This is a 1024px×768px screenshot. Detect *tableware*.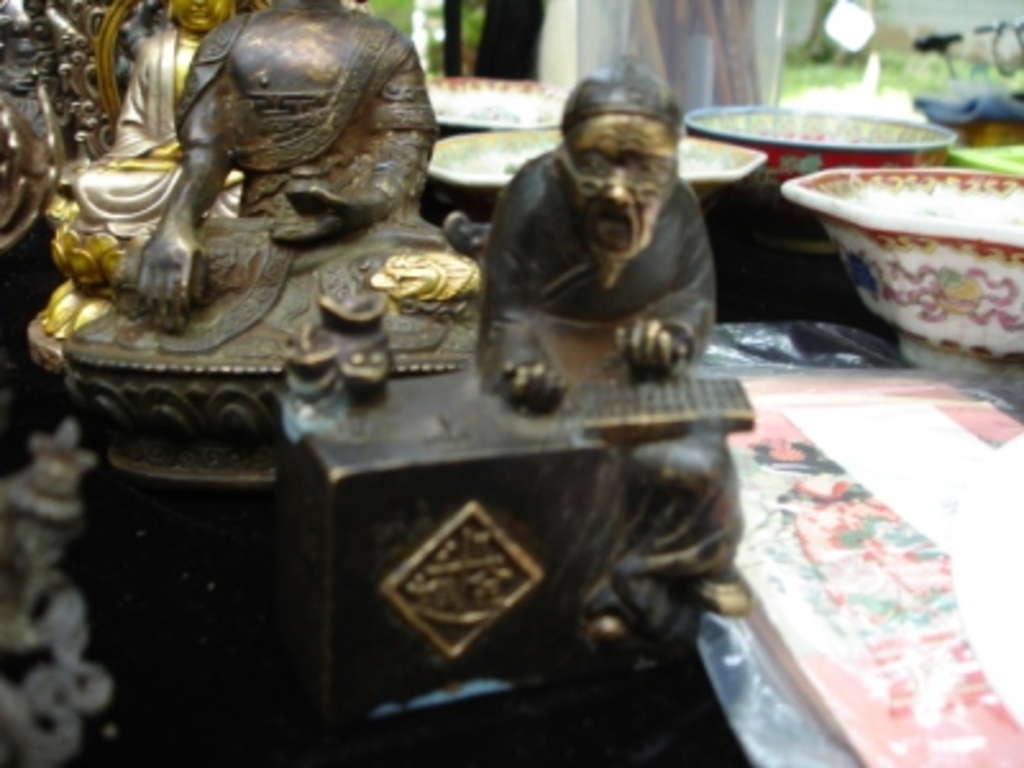
781,161,1021,361.
